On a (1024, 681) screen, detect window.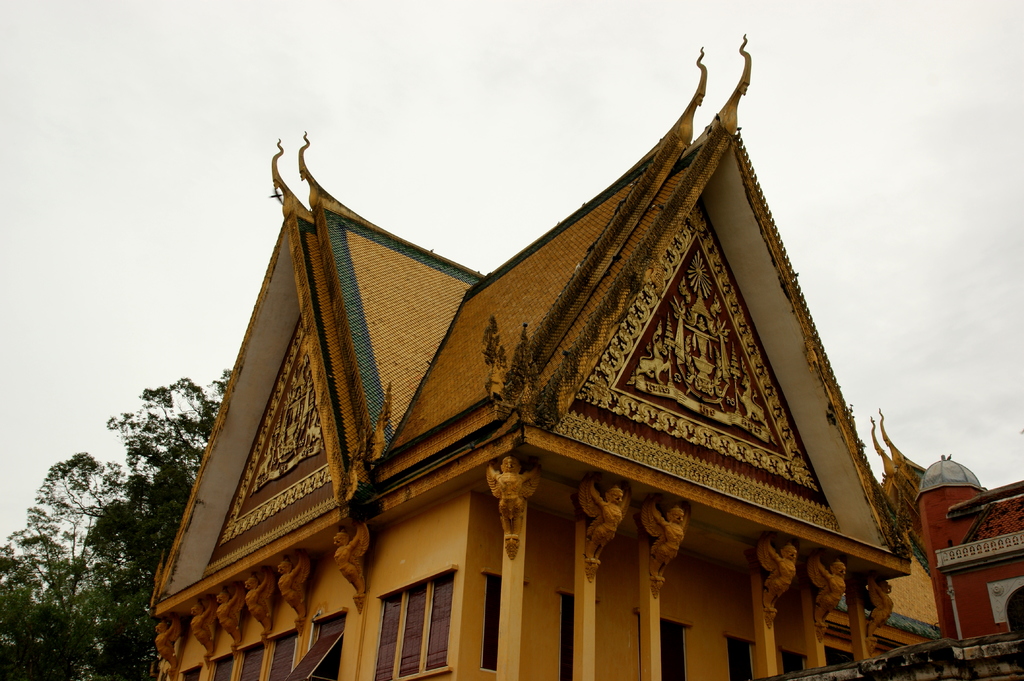
Rect(477, 572, 525, 674).
